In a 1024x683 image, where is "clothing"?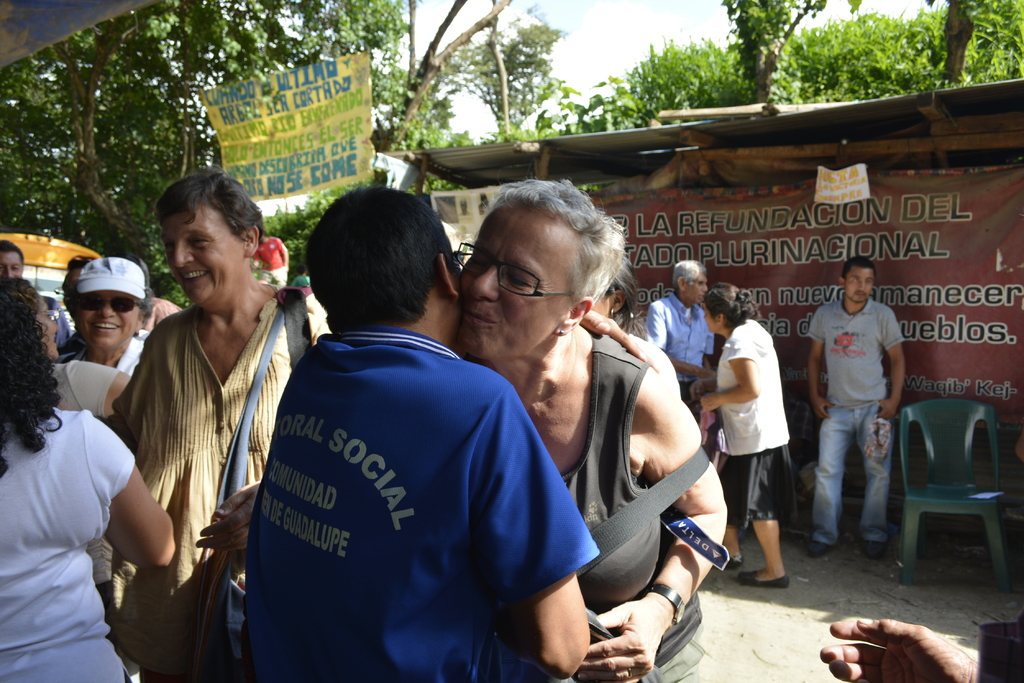
{"x1": 646, "y1": 293, "x2": 718, "y2": 380}.
